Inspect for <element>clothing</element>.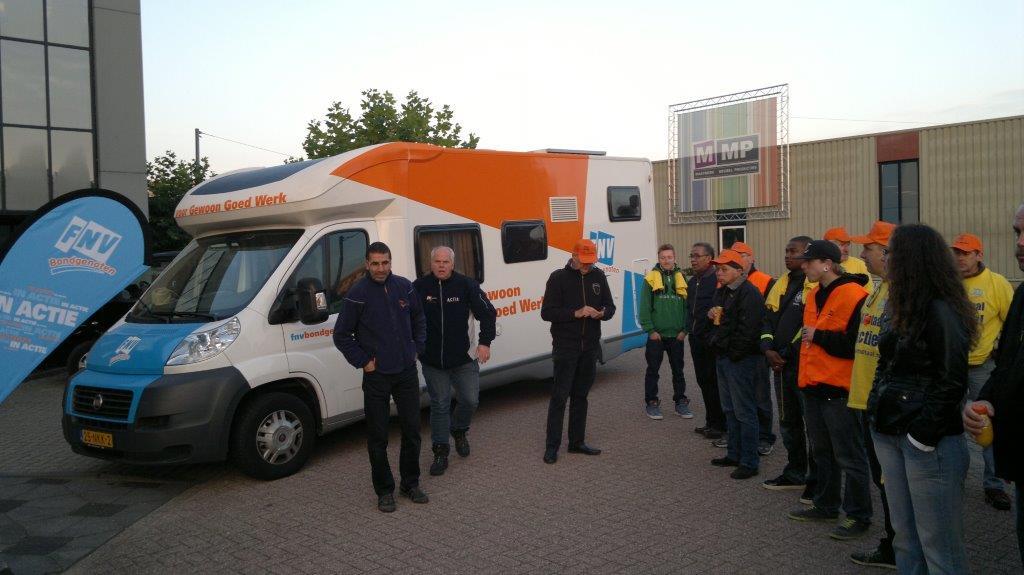
Inspection: <box>329,273,432,491</box>.
